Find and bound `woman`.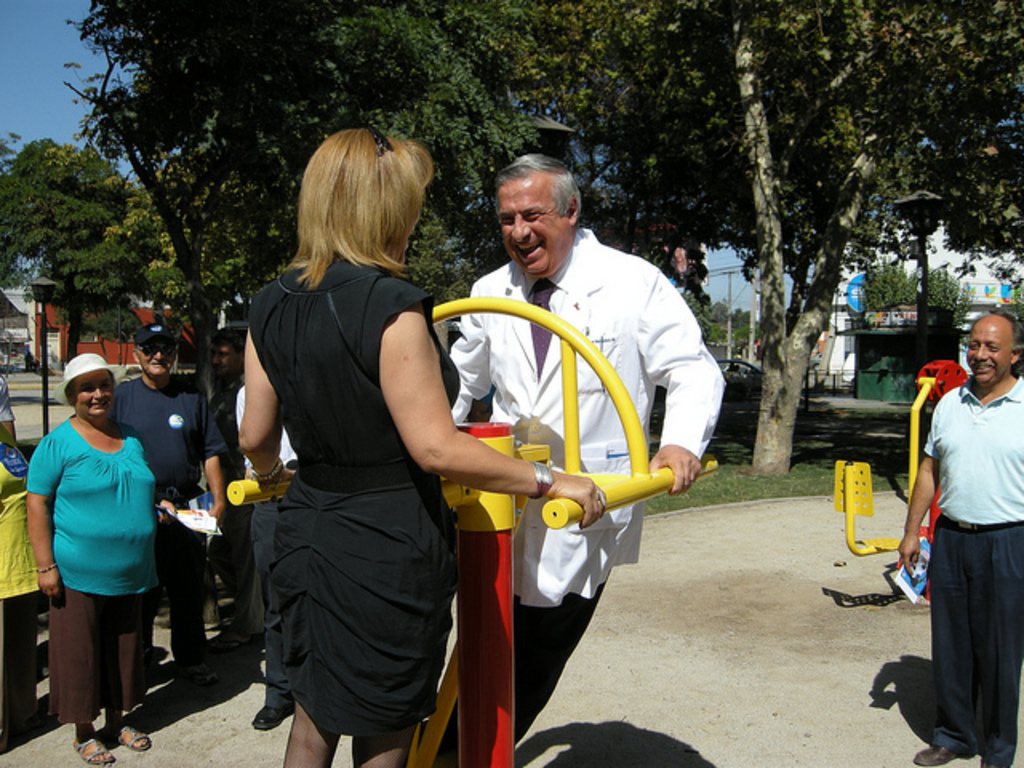
Bound: bbox=(232, 123, 603, 766).
